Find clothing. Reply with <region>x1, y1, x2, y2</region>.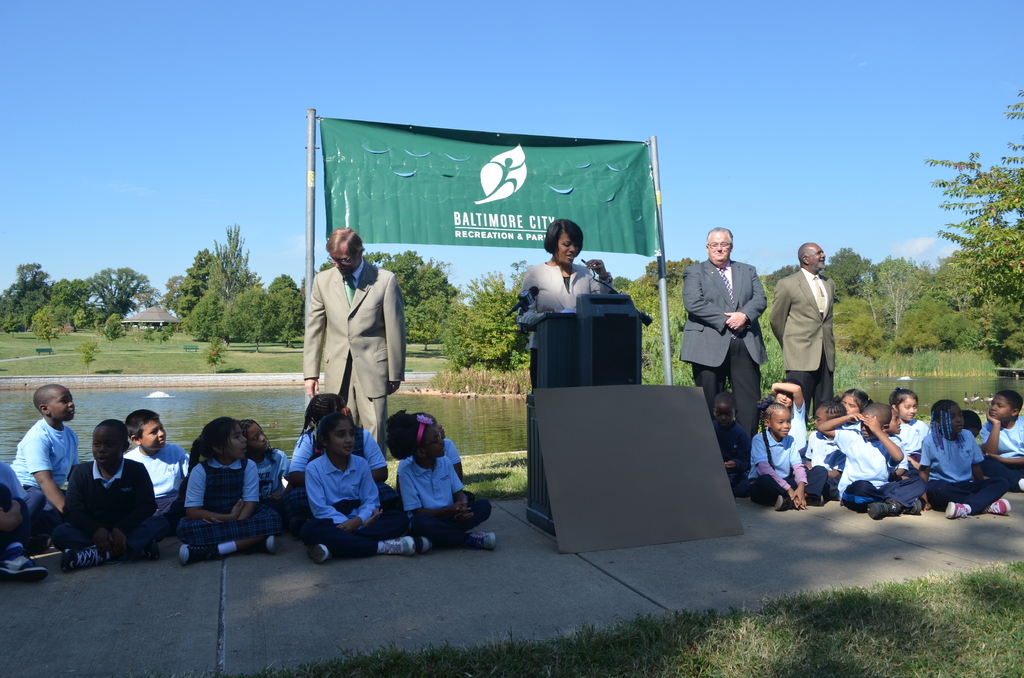
<region>304, 454, 409, 558</region>.
